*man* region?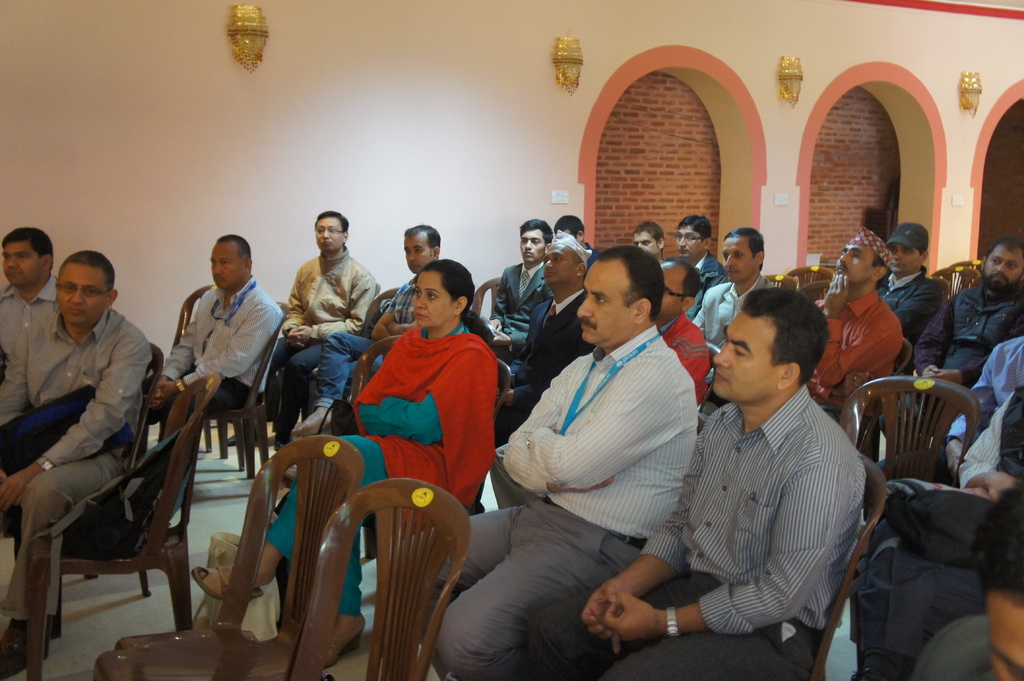
locate(0, 227, 60, 385)
